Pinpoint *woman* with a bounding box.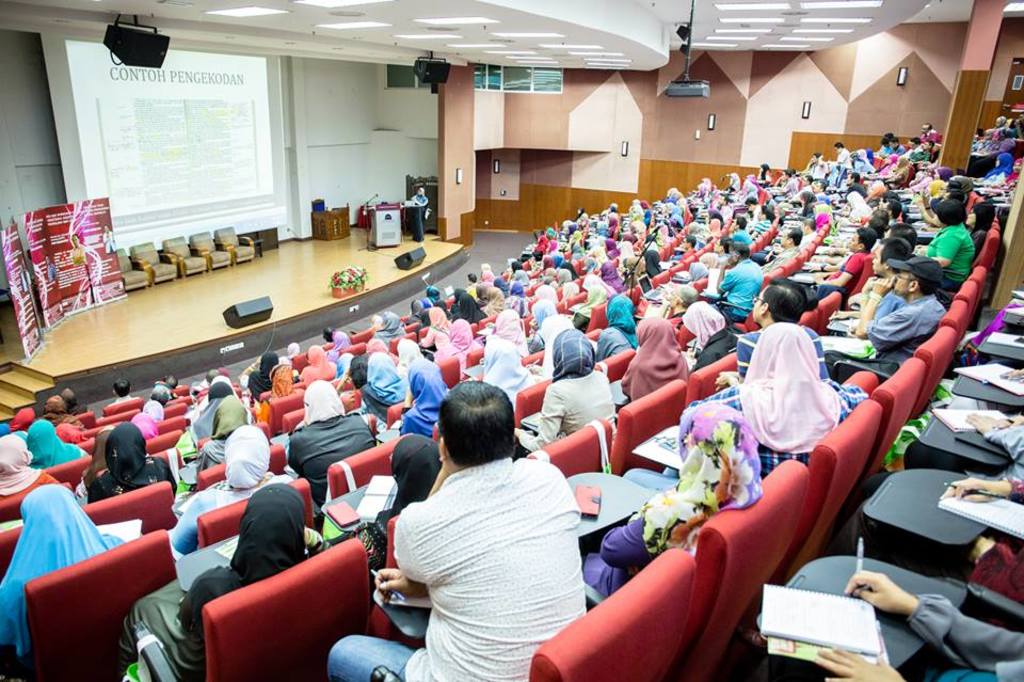
<box>810,203,832,231</box>.
